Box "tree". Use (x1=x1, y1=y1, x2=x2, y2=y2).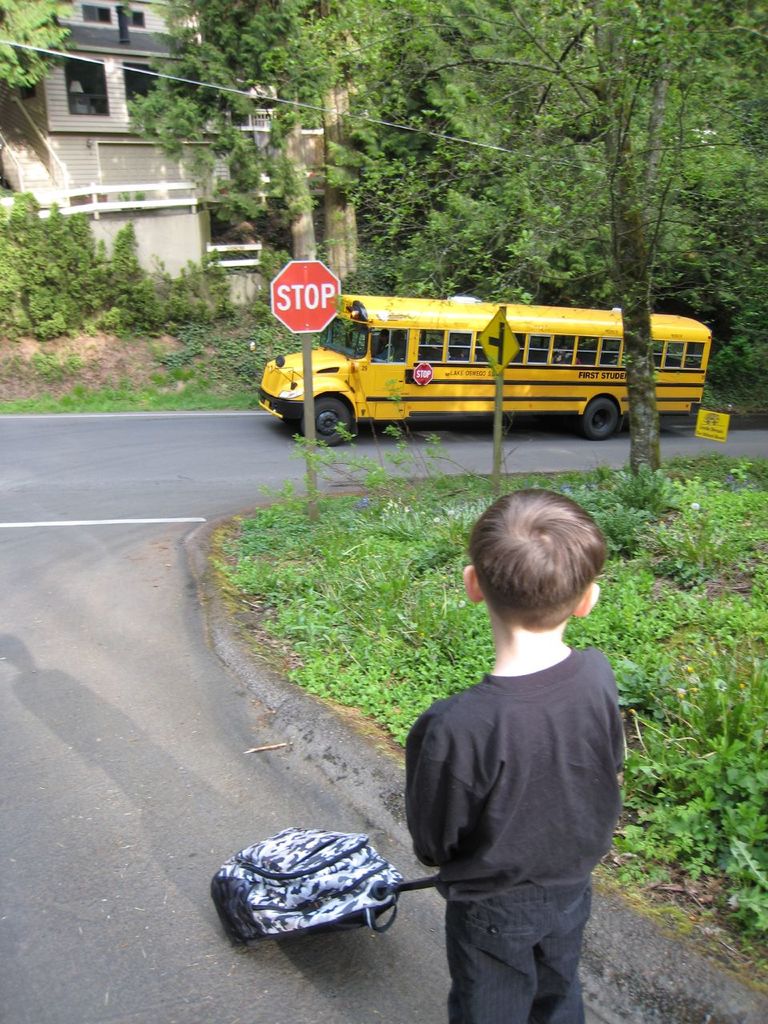
(x1=416, y1=0, x2=717, y2=493).
